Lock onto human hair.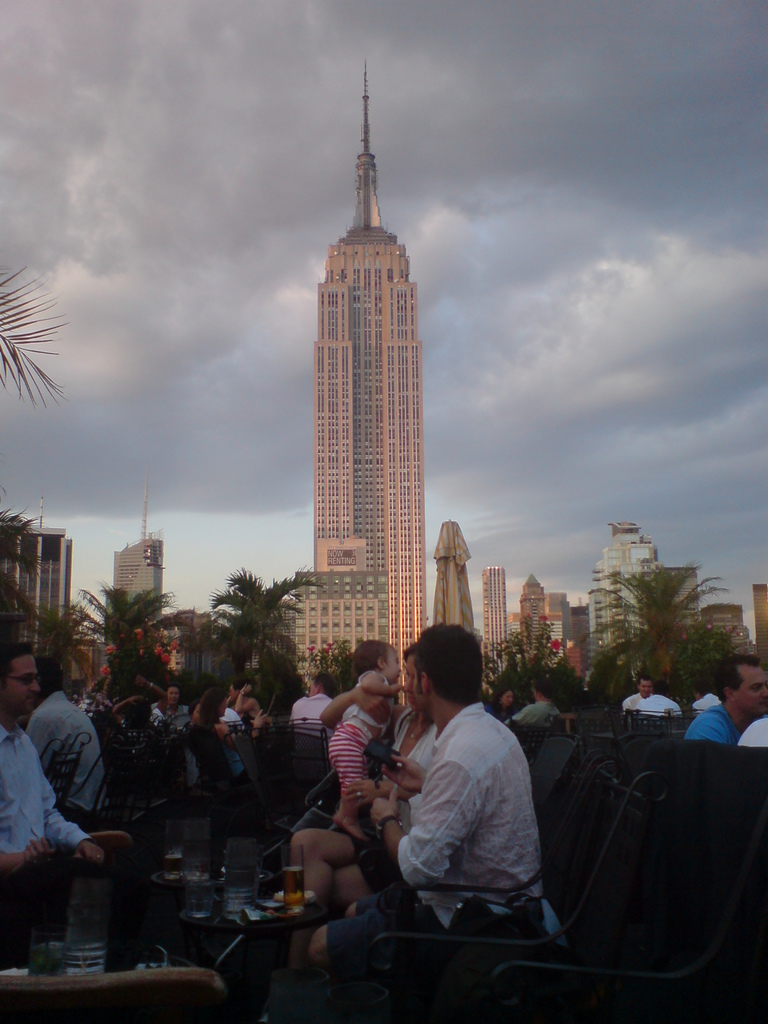
Locked: 711:653:762:705.
